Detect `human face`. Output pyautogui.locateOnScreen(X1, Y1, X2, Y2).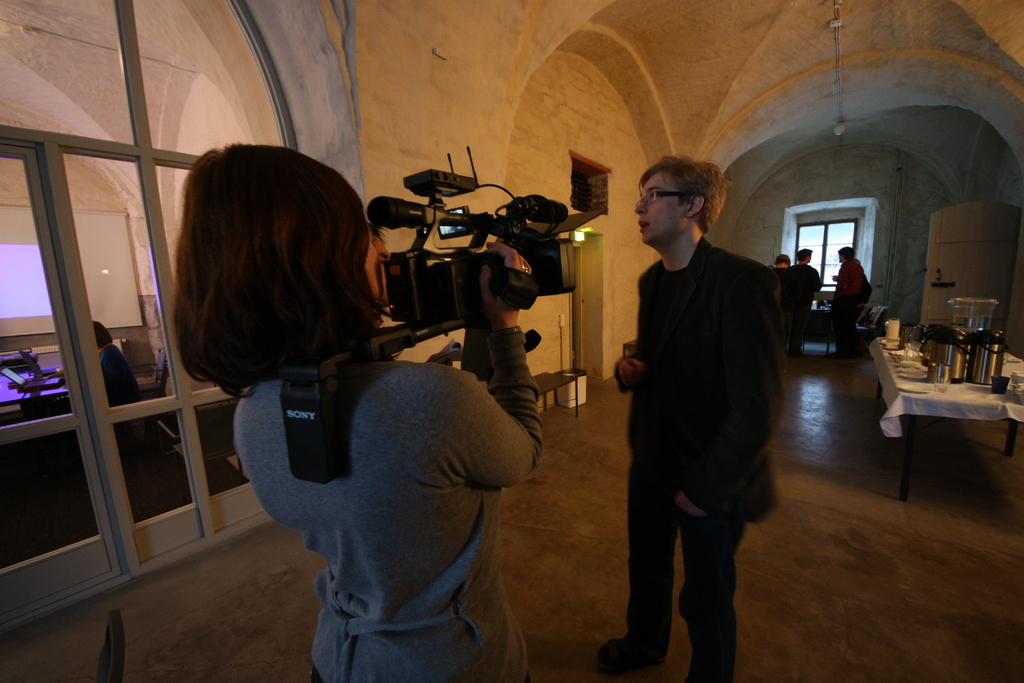
pyautogui.locateOnScreen(635, 173, 687, 247).
